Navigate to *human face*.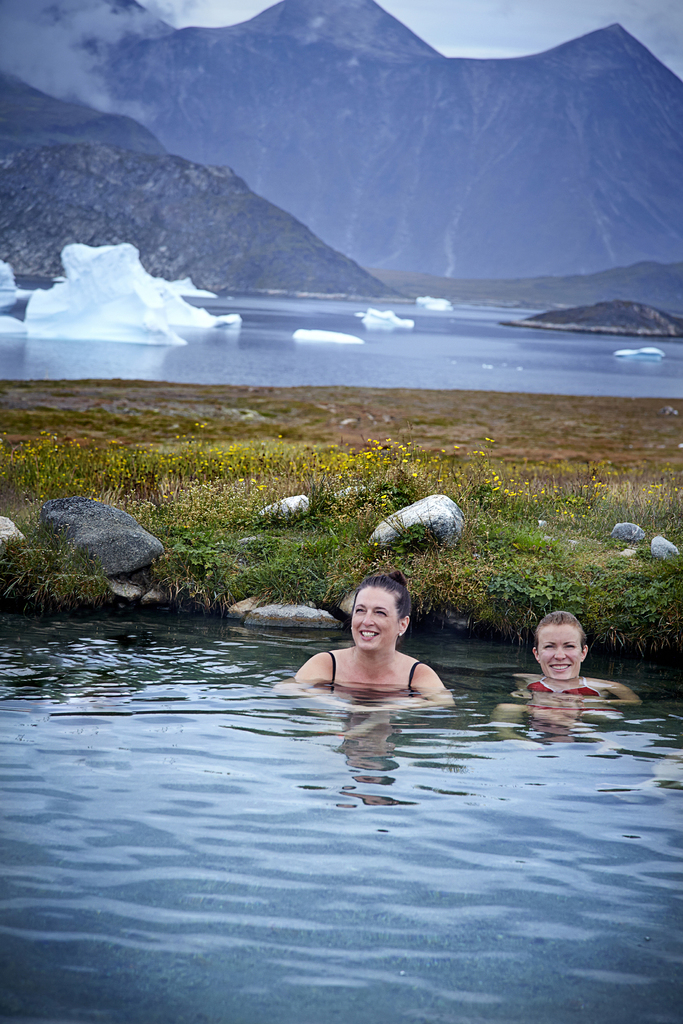
Navigation target: [353,588,393,653].
